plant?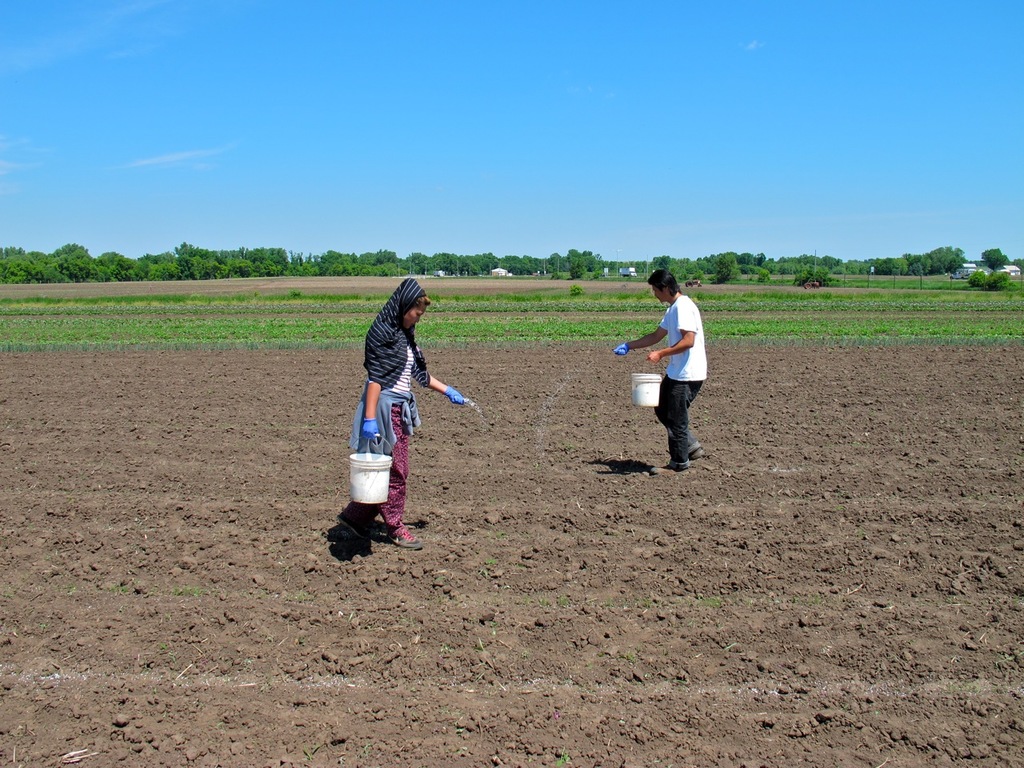
966 266 1023 294
